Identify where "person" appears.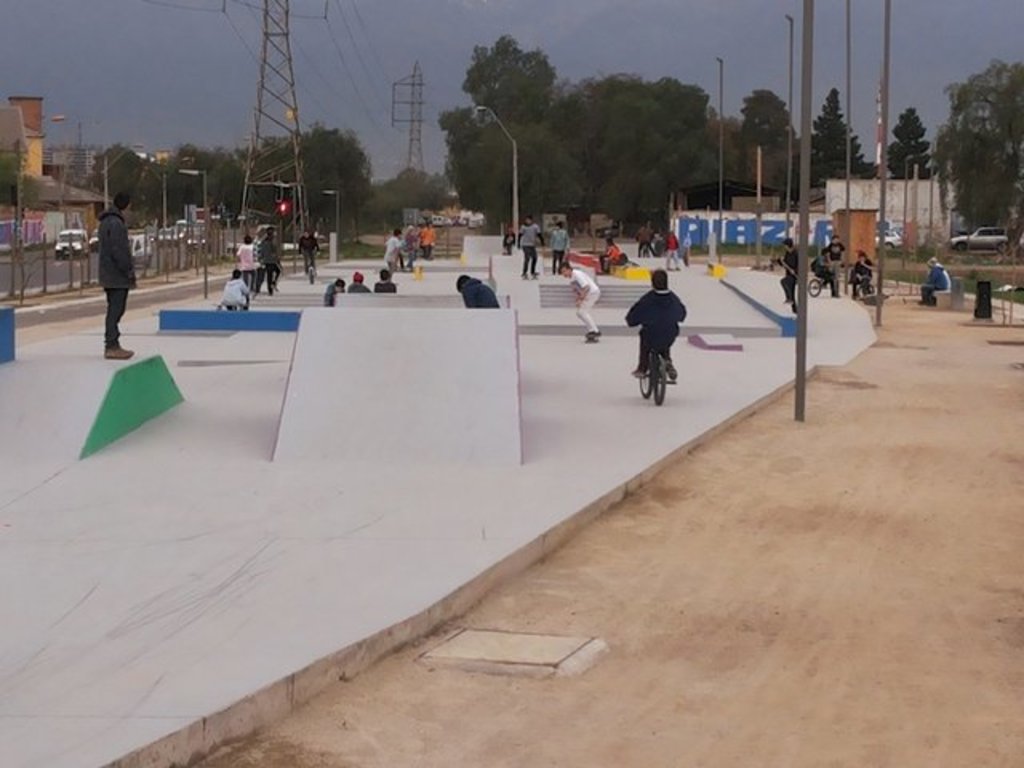
Appears at box=[376, 267, 397, 293].
